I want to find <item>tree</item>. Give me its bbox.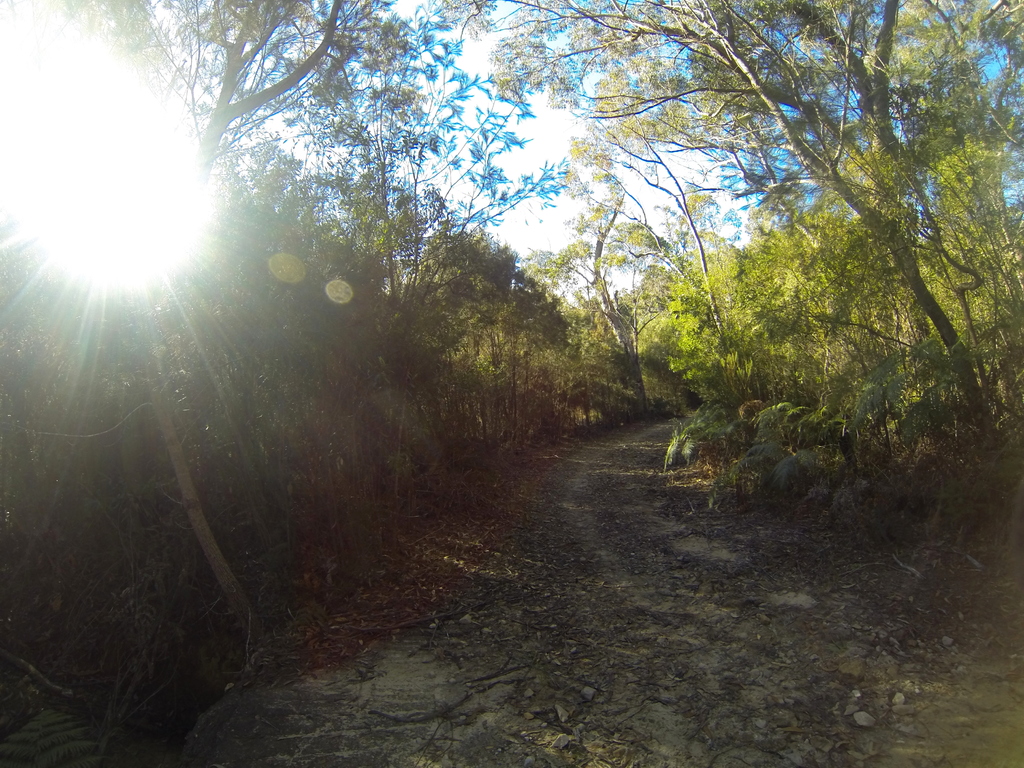
350:0:504:495.
